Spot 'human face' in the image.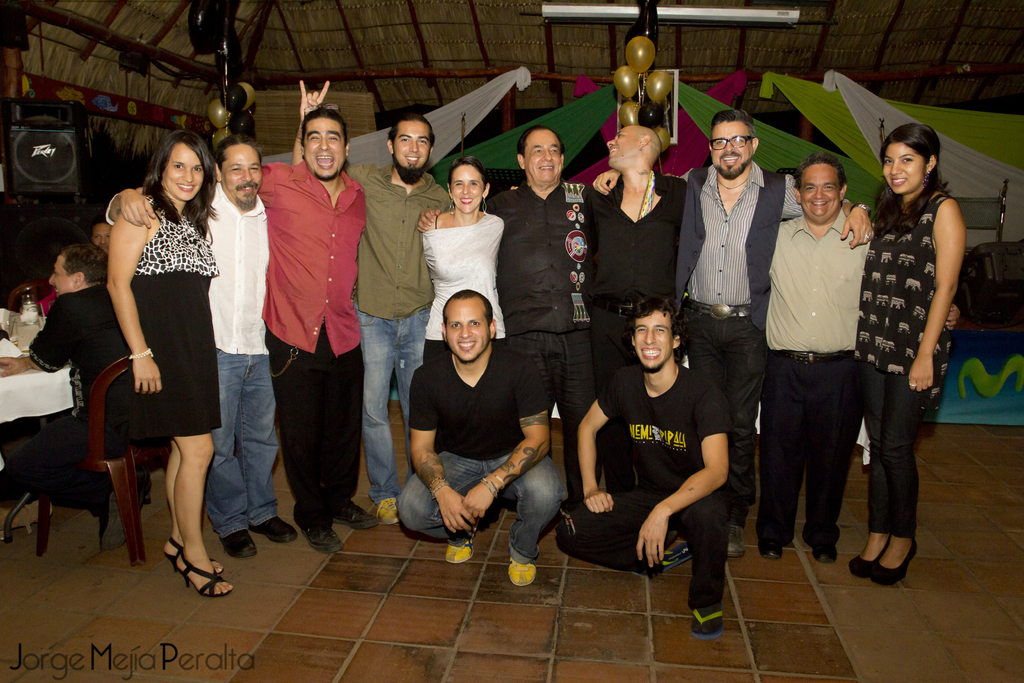
'human face' found at crop(605, 123, 634, 162).
